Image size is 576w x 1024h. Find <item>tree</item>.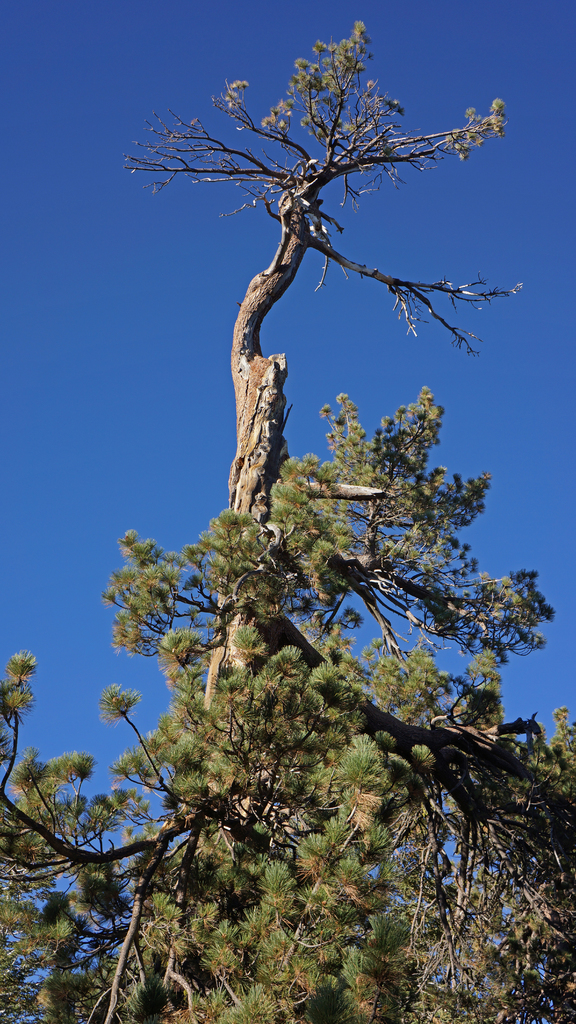
Rect(113, 17, 526, 740).
